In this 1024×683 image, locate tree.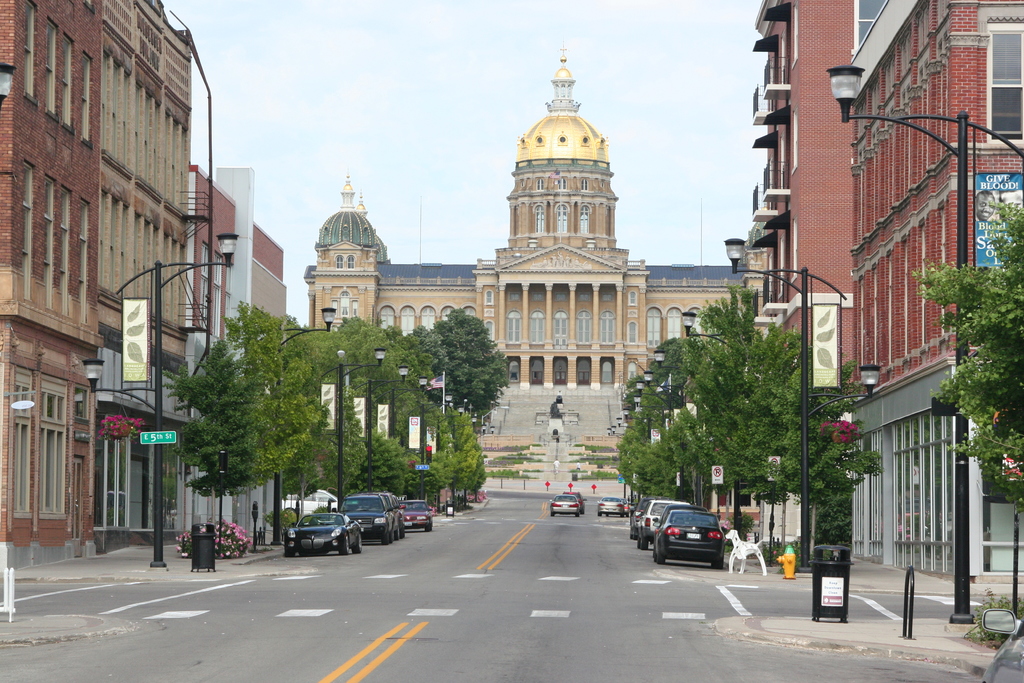
Bounding box: (630,361,692,506).
